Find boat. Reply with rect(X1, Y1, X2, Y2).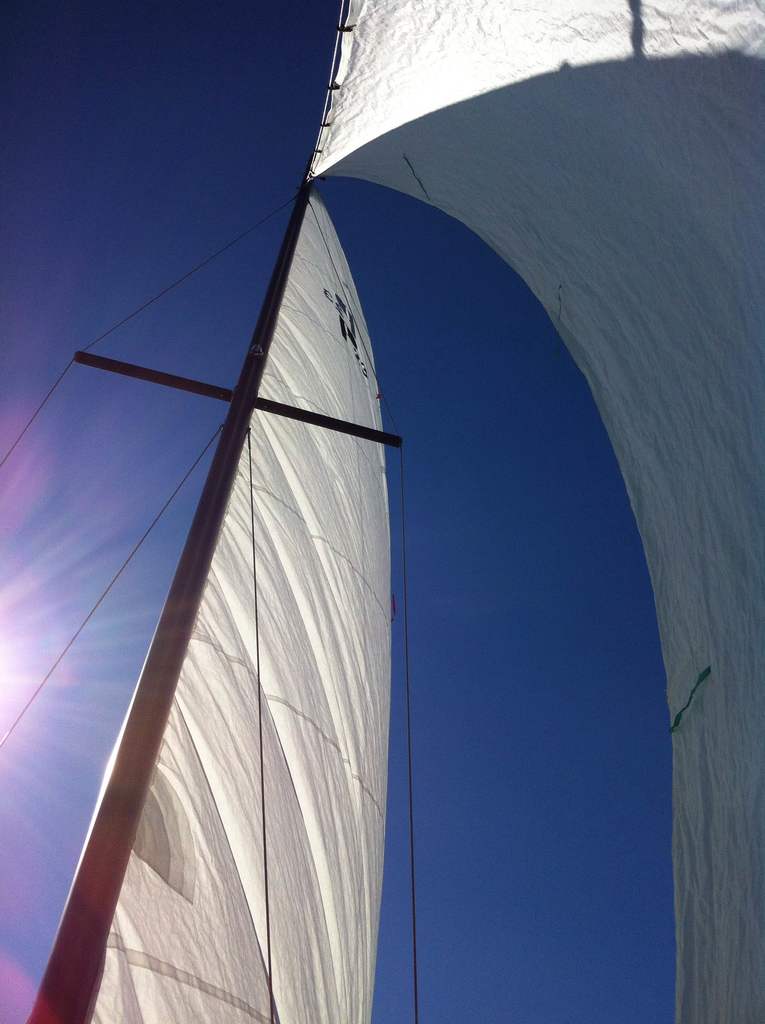
rect(0, 0, 764, 1023).
